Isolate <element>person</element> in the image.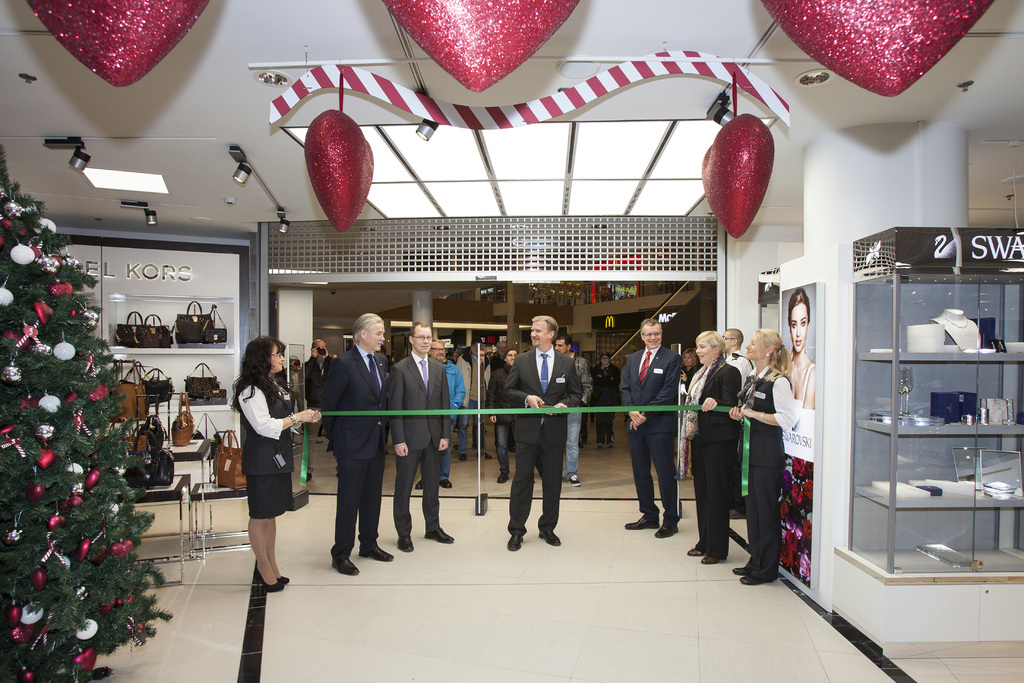
Isolated region: rect(504, 308, 586, 554).
